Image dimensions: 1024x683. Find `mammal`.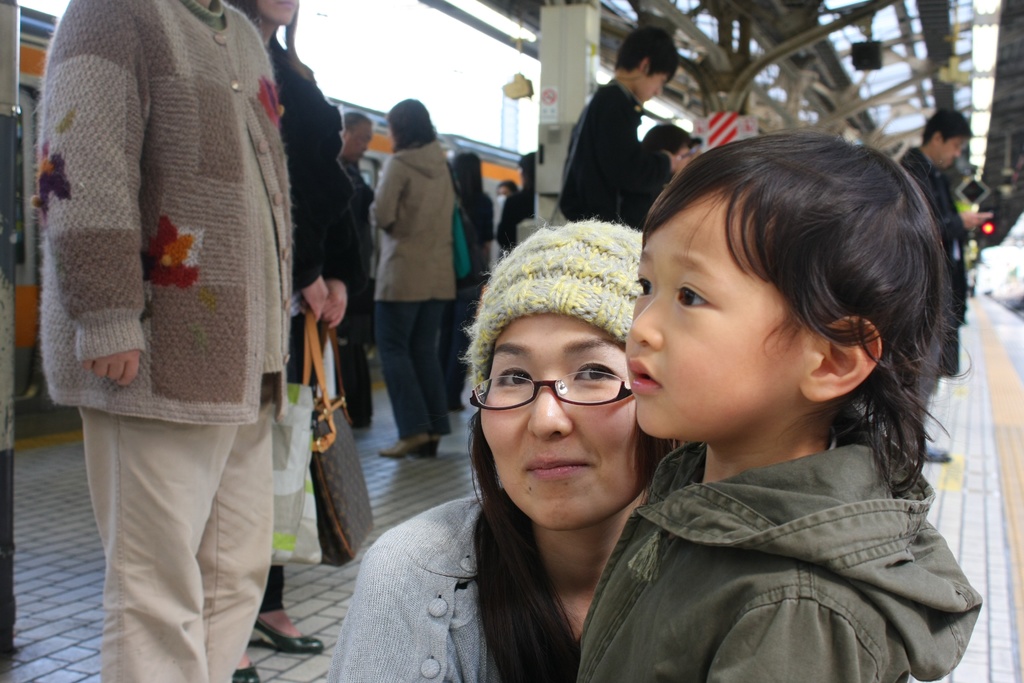
{"left": 520, "top": 119, "right": 1014, "bottom": 664}.
